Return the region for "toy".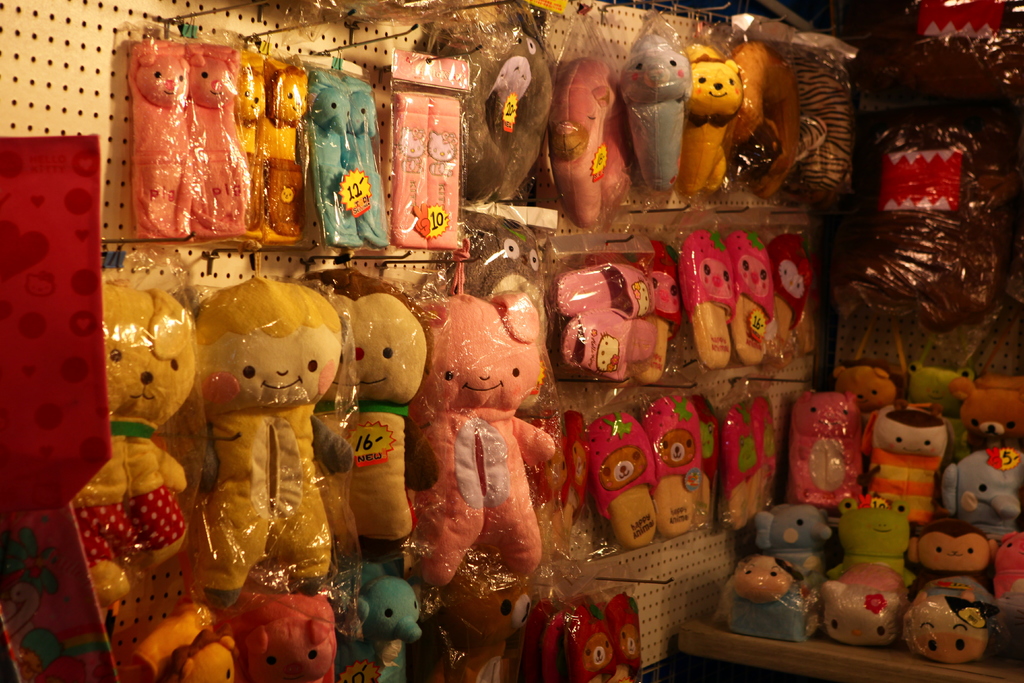
751, 516, 849, 564.
